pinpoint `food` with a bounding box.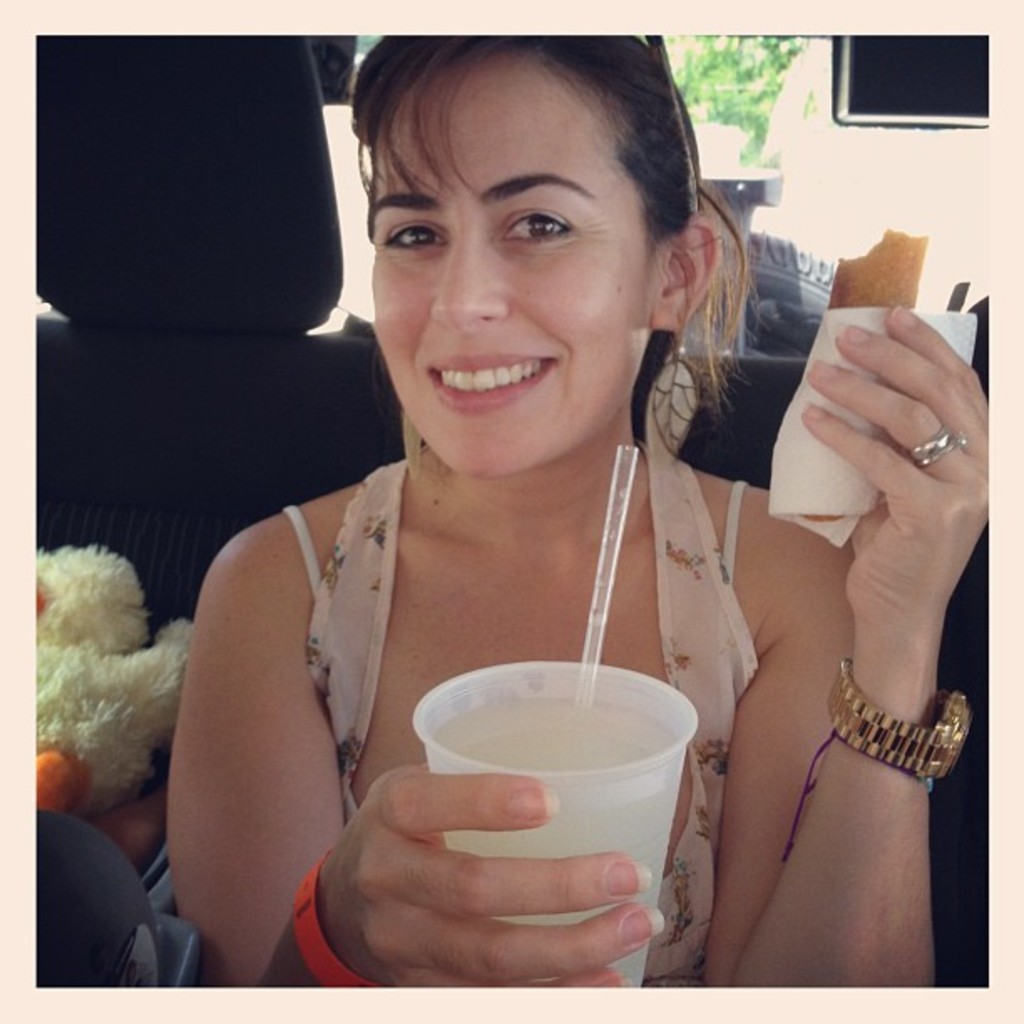
(822,223,924,318).
